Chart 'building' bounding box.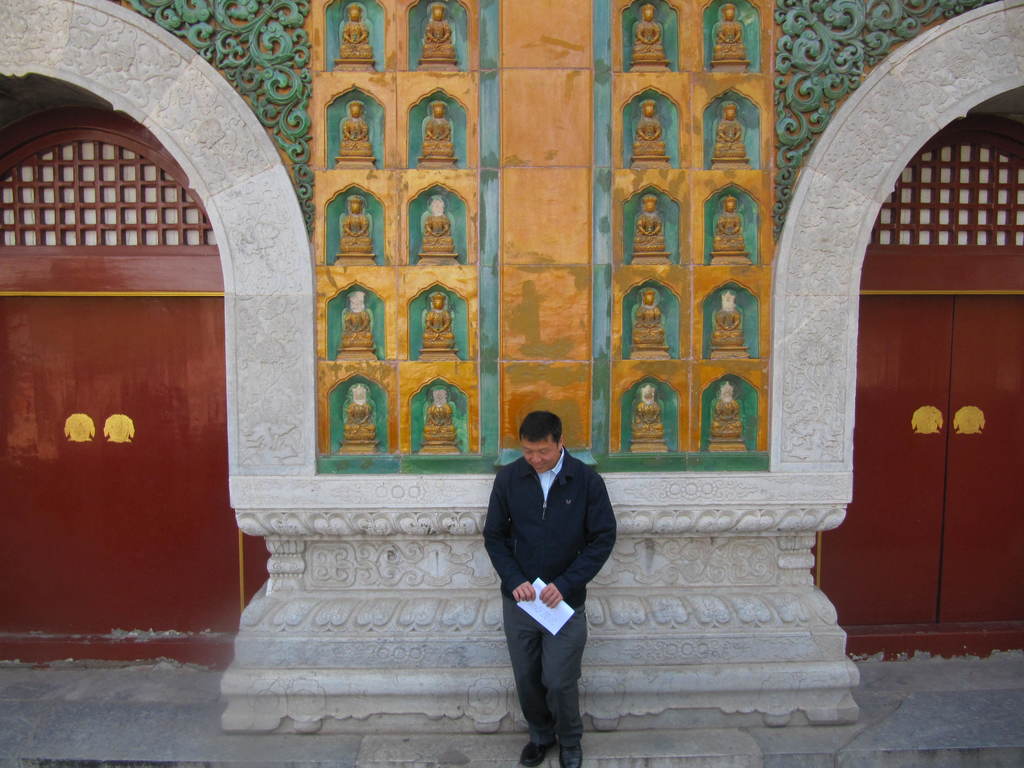
Charted: 0:0:1023:737.
